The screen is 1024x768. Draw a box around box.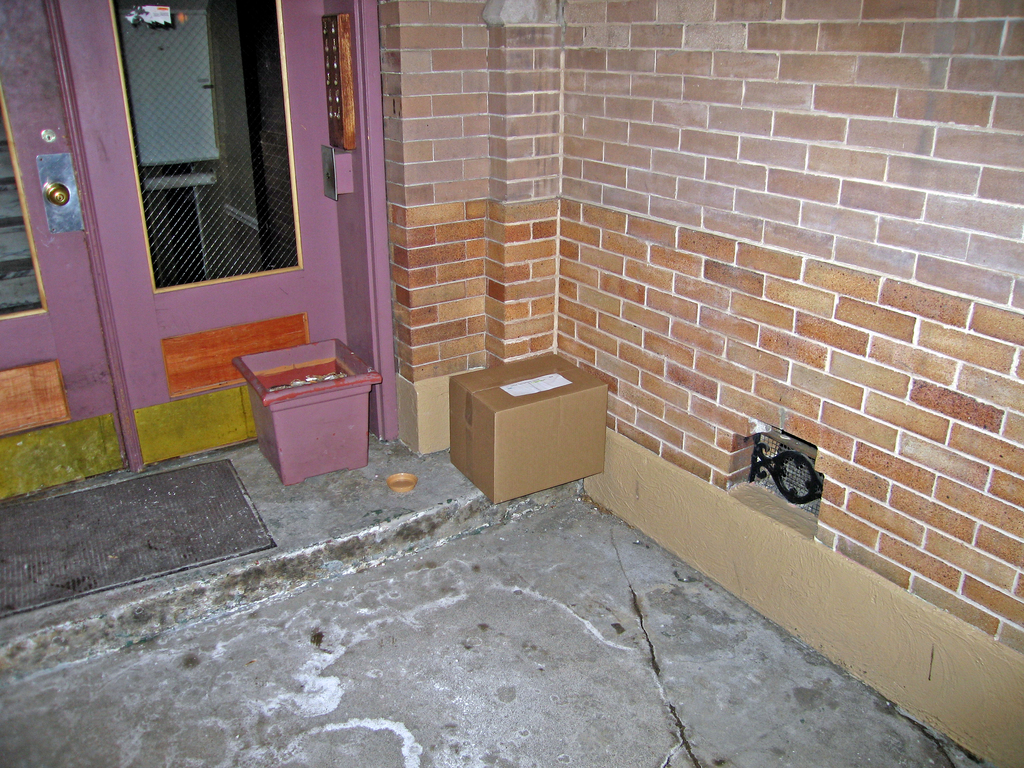
<box>447,358,608,503</box>.
